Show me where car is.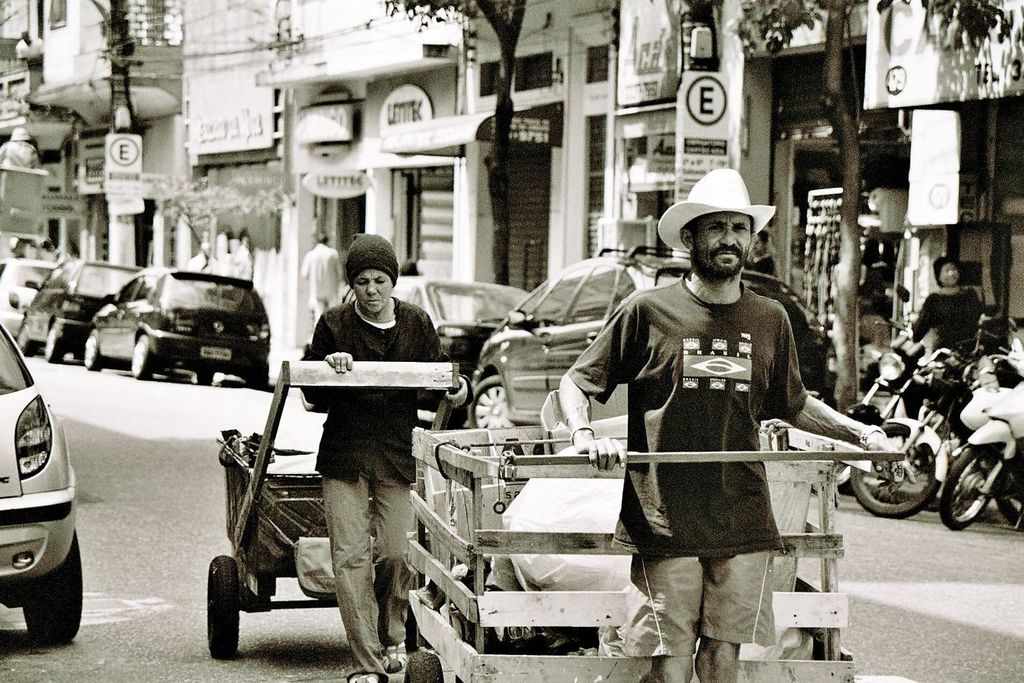
car is at (475, 241, 819, 425).
